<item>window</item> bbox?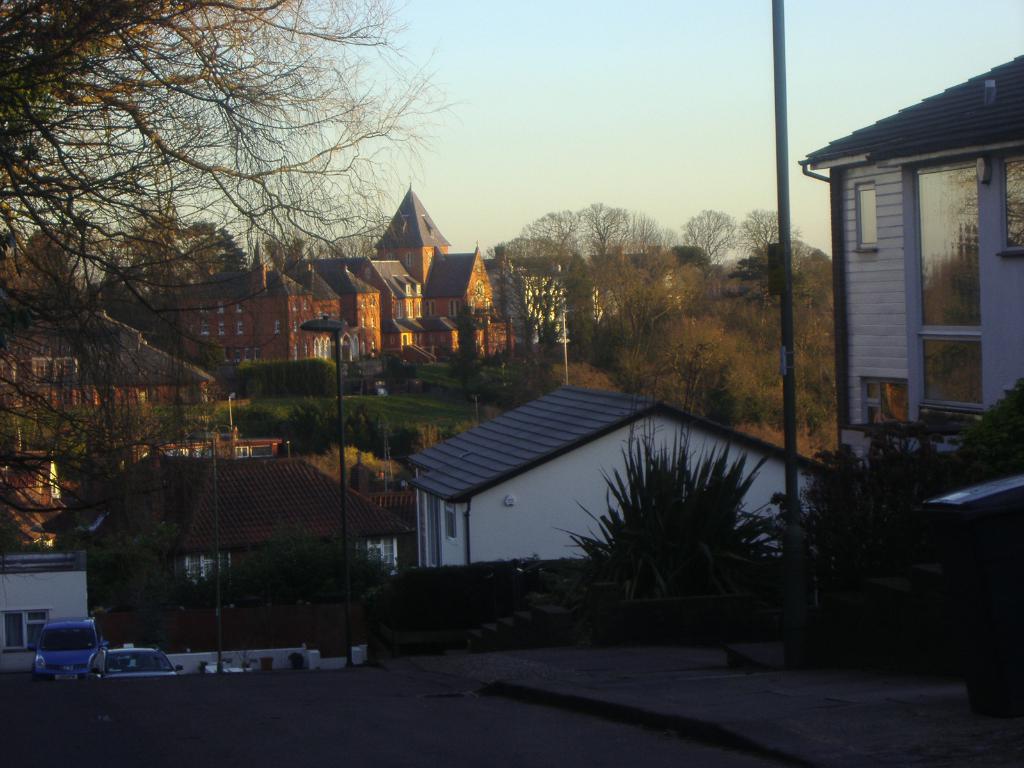
x1=396 y1=298 x2=402 y2=317
